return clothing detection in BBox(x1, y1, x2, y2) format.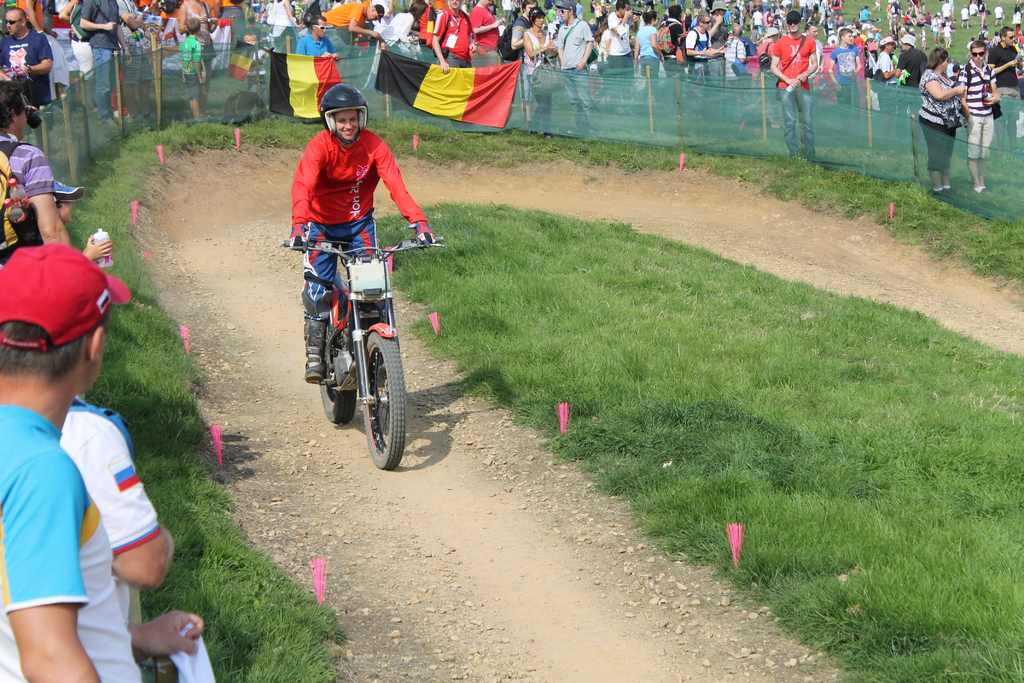
BBox(693, 0, 701, 15).
